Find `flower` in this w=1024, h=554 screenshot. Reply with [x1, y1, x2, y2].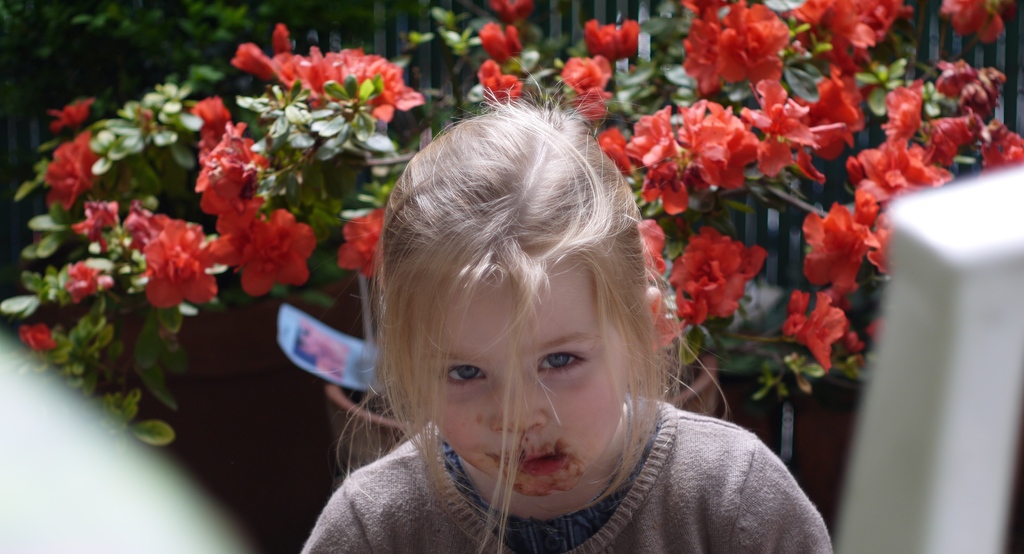
[230, 24, 420, 129].
